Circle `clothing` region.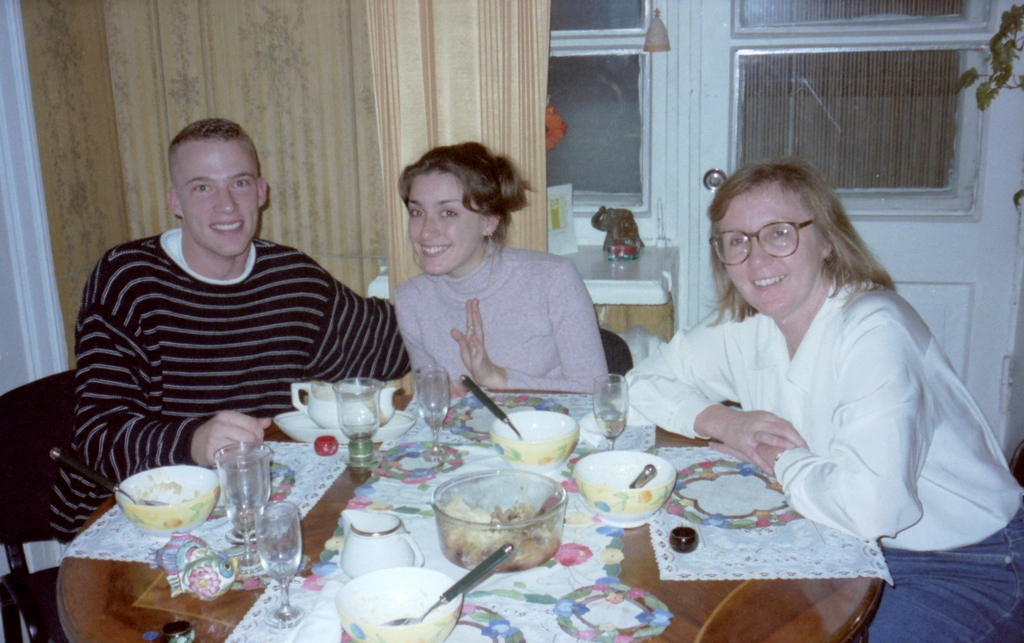
Region: box(397, 245, 611, 398).
